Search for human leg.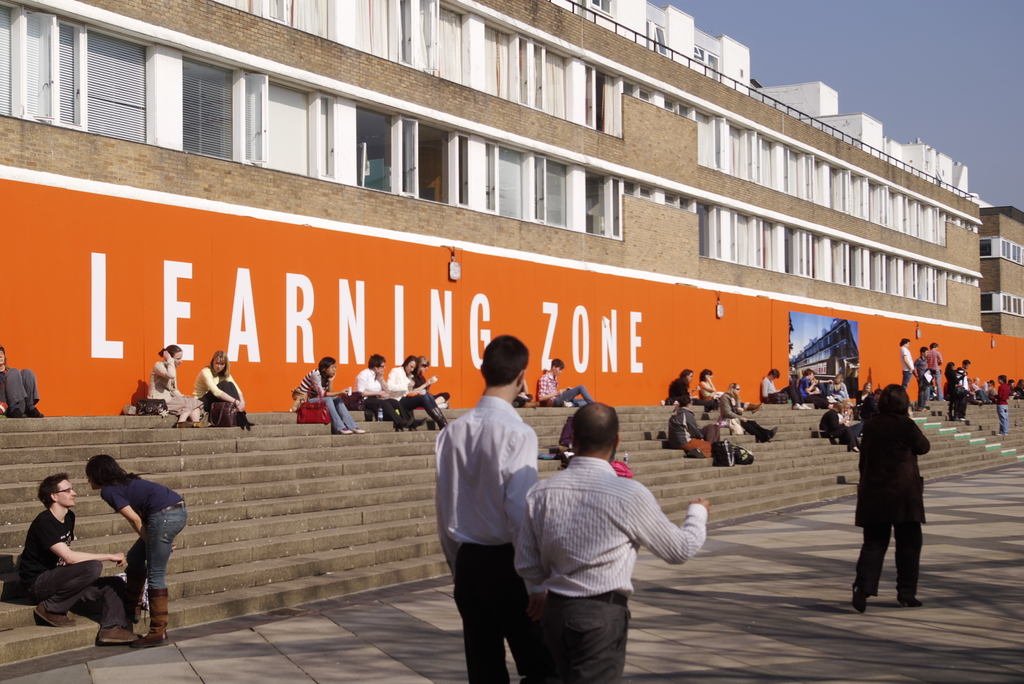
Found at (left=888, top=525, right=925, bottom=610).
